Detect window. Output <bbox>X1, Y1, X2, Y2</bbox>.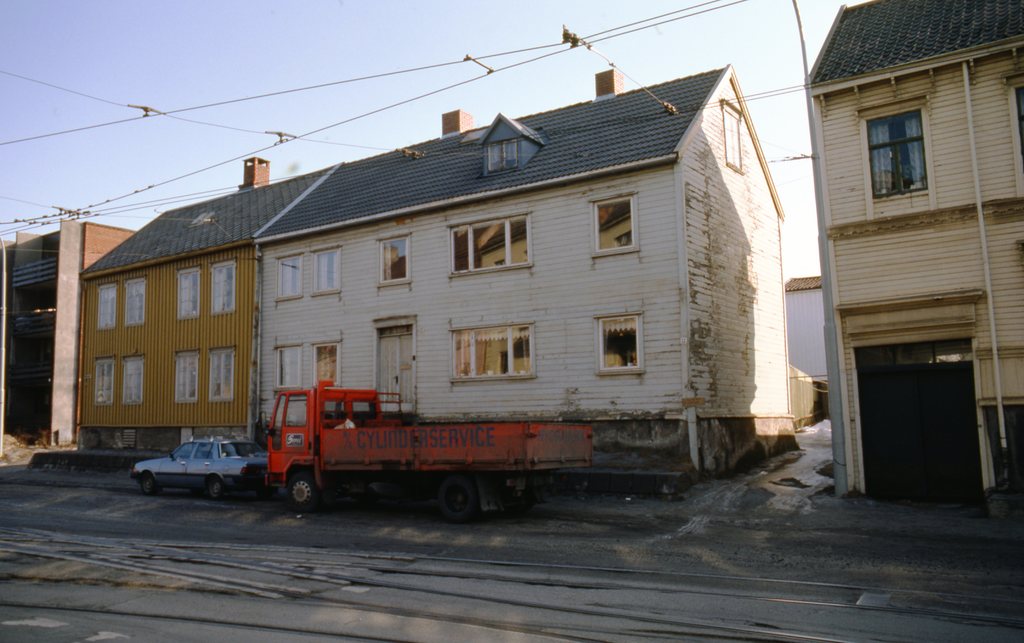
<bbox>95, 356, 114, 407</bbox>.
